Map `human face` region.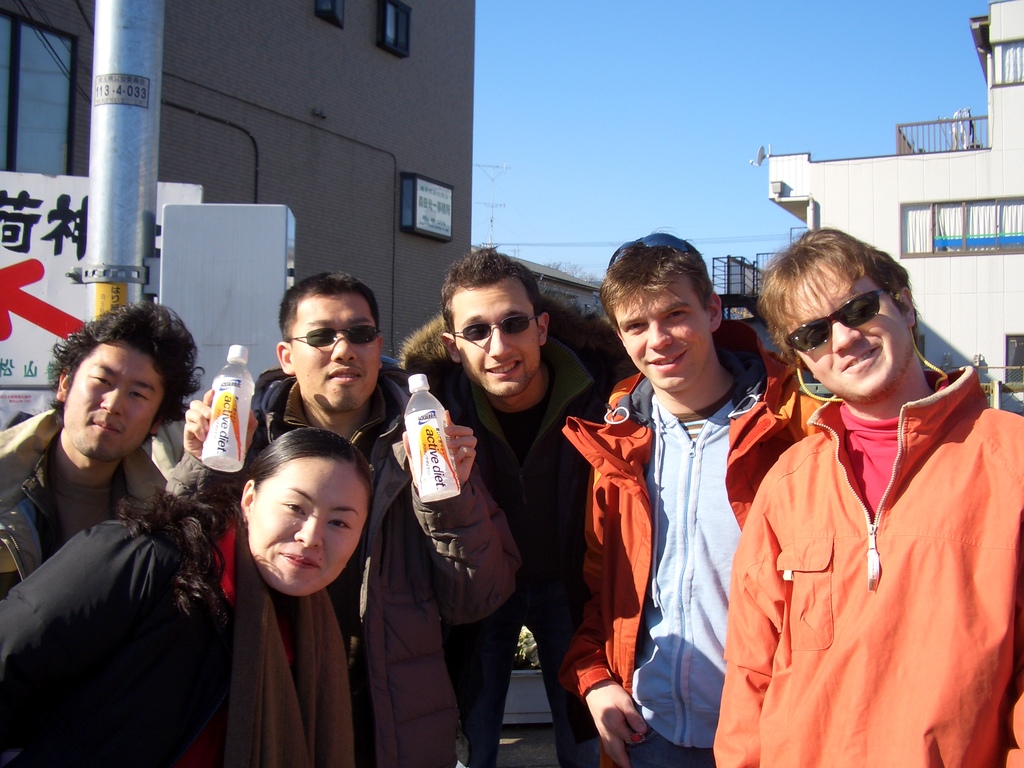
Mapped to (259,464,369,596).
